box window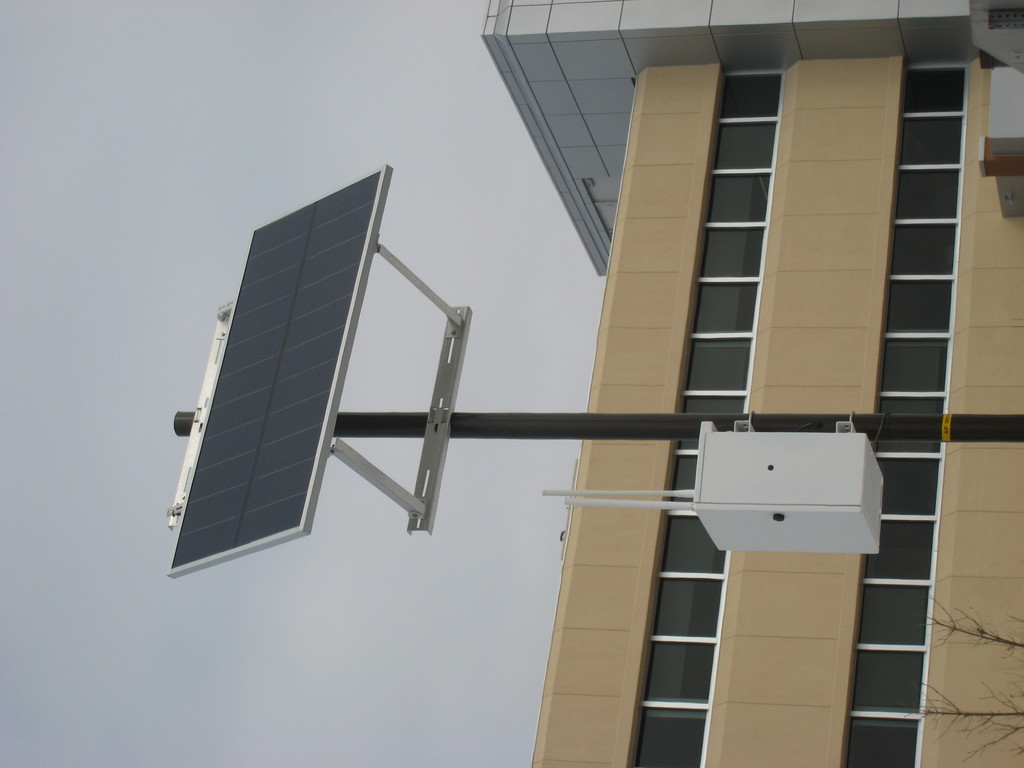
874:452:938:521
